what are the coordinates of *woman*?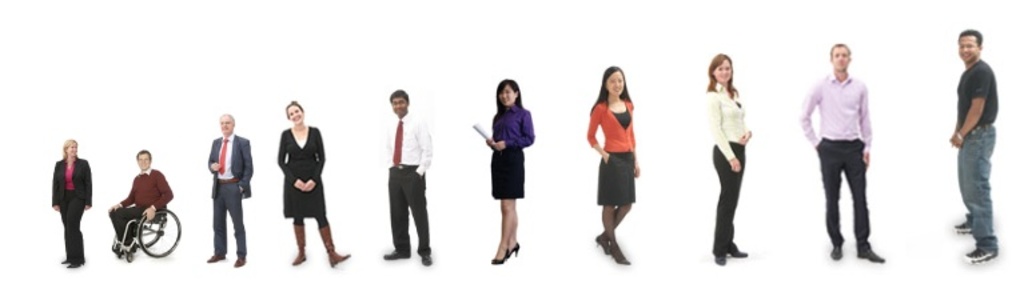
(left=268, top=93, right=352, bottom=265).
